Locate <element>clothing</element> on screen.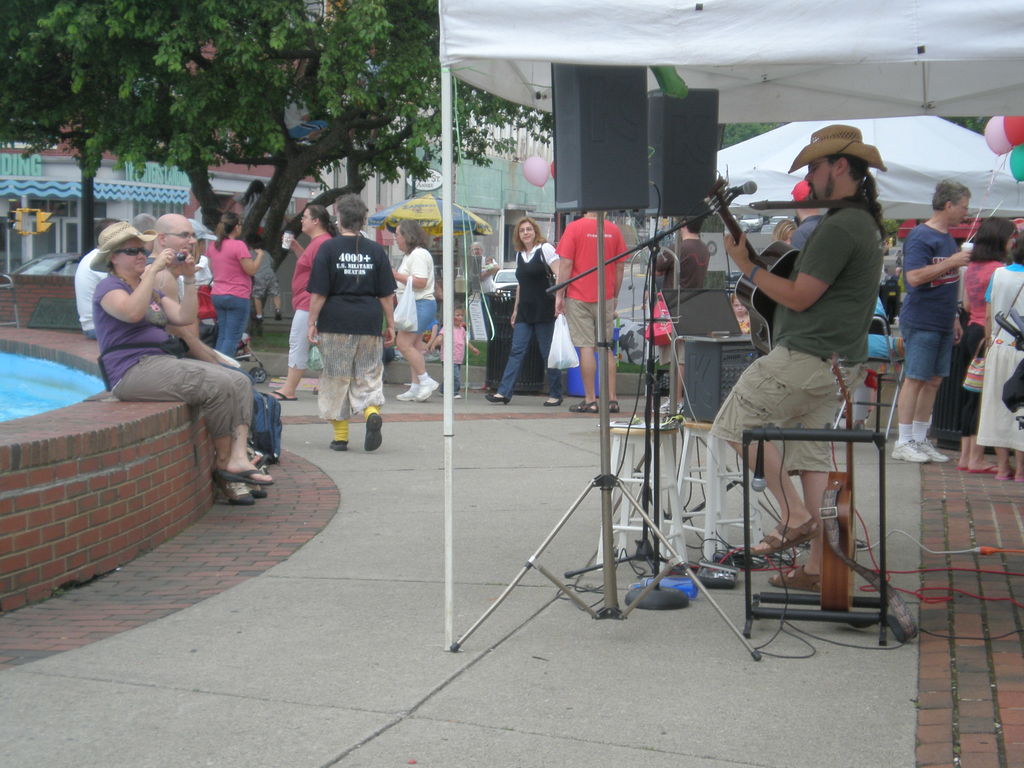
On screen at 848,292,894,420.
